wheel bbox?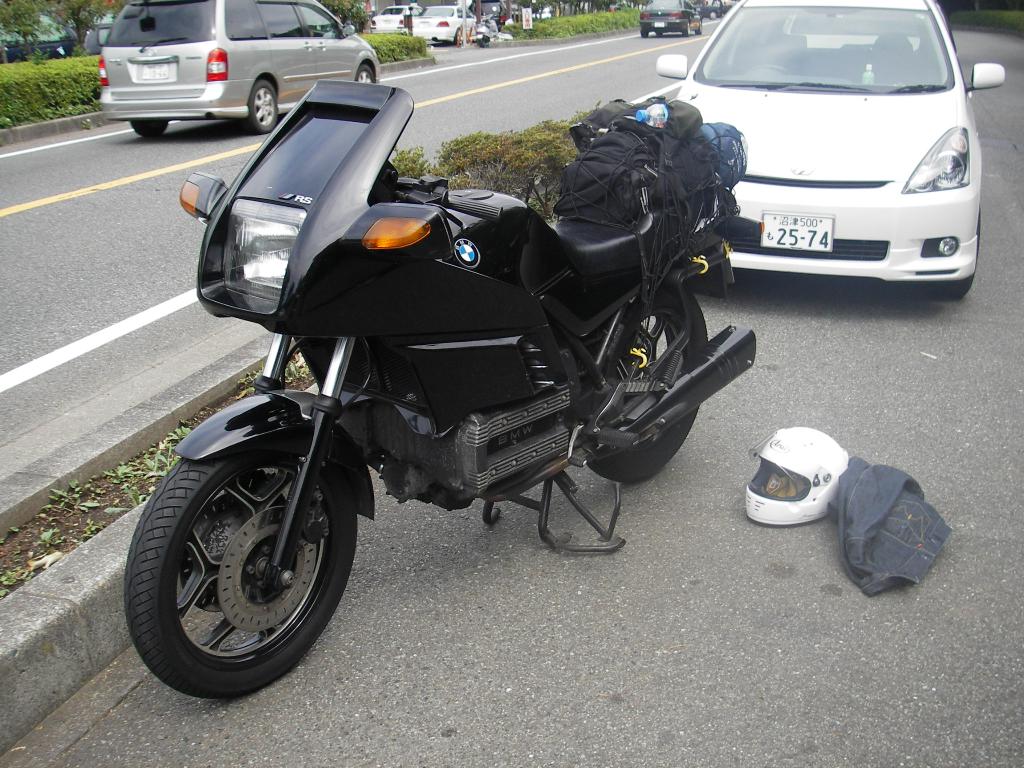
BBox(127, 436, 363, 699)
